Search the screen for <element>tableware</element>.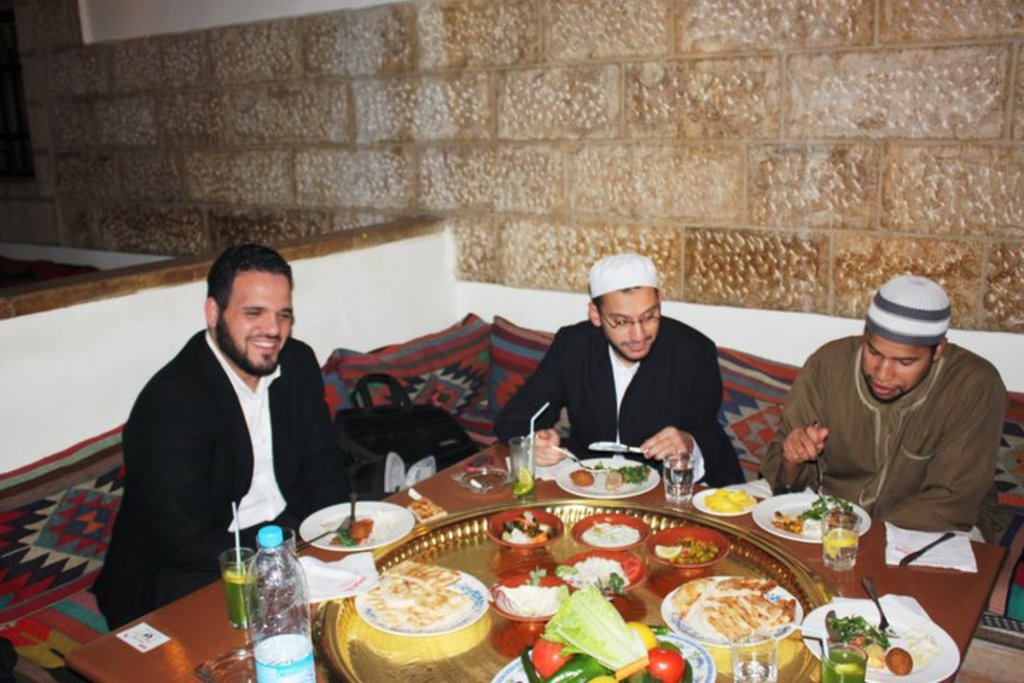
Found at locate(822, 504, 866, 568).
